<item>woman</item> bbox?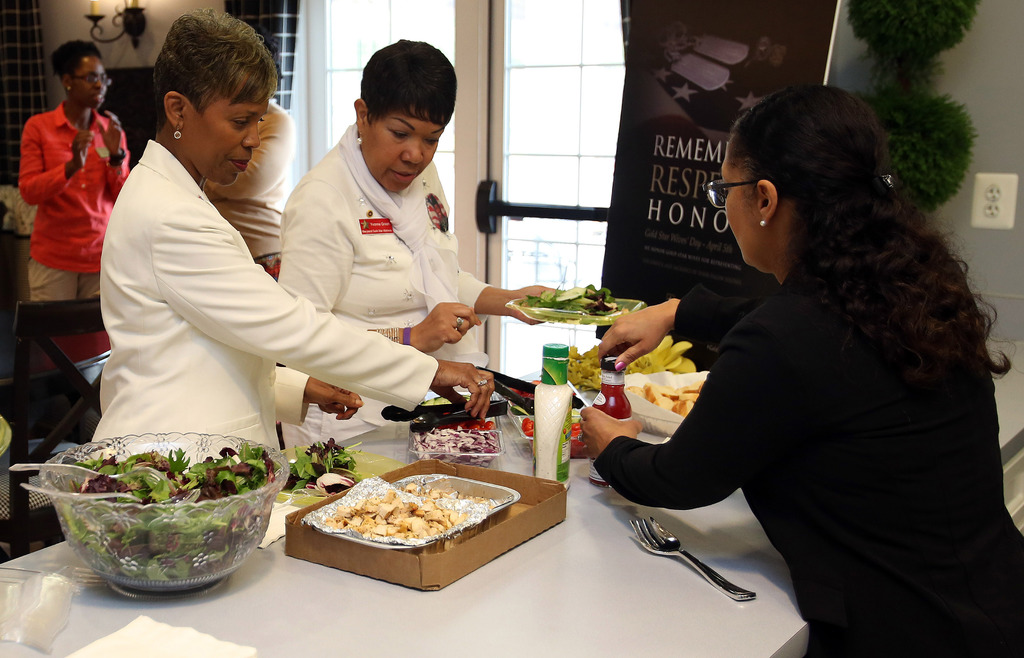
74:0:503:466
